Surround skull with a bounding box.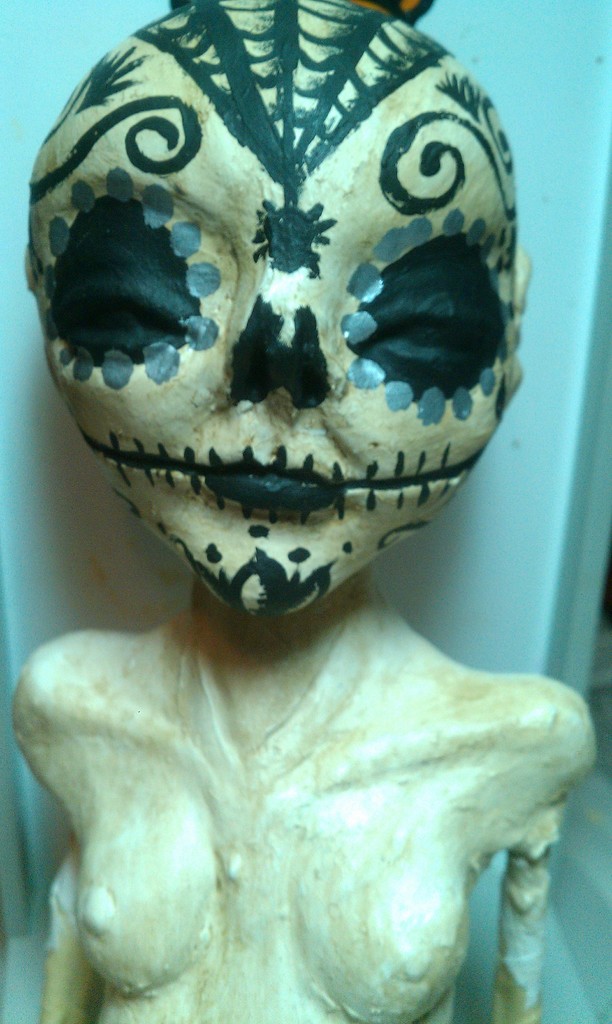
<bbox>28, 2, 509, 623</bbox>.
